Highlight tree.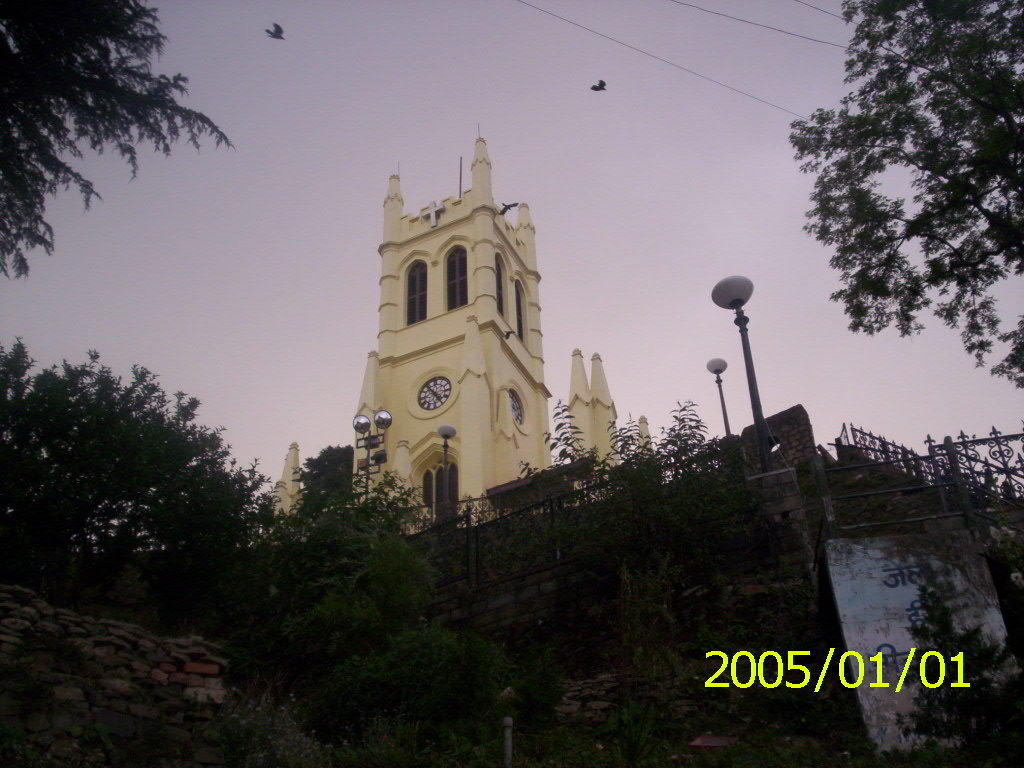
Highlighted region: BBox(0, 0, 235, 285).
